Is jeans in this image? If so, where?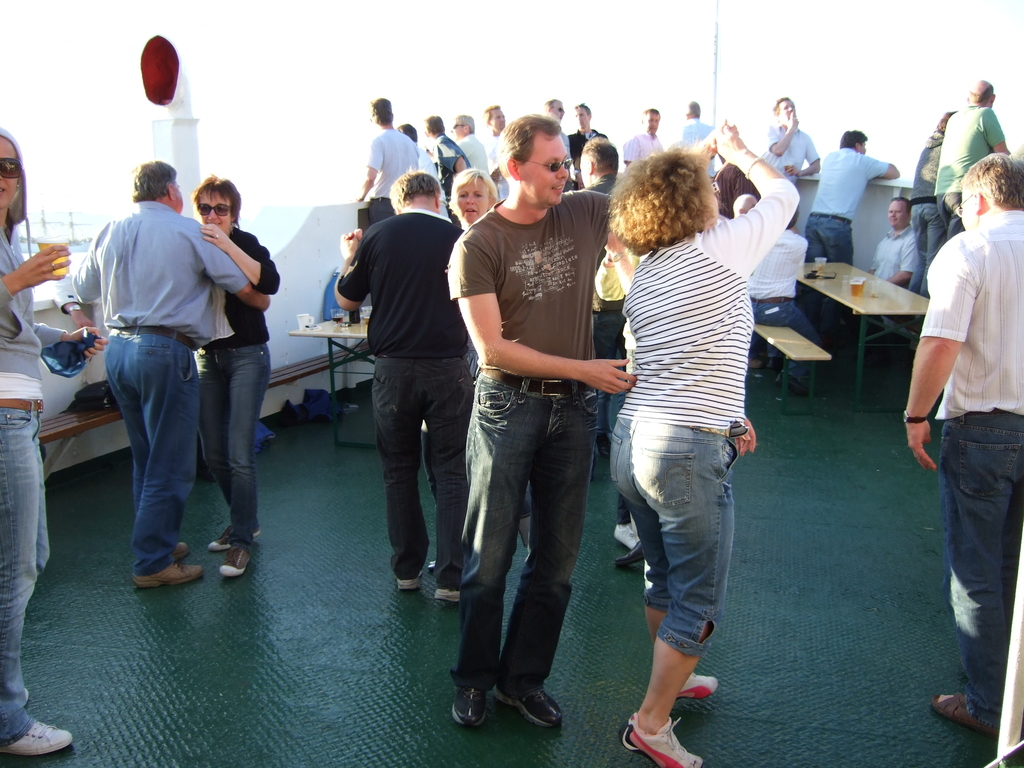
Yes, at {"x1": 906, "y1": 205, "x2": 940, "y2": 289}.
